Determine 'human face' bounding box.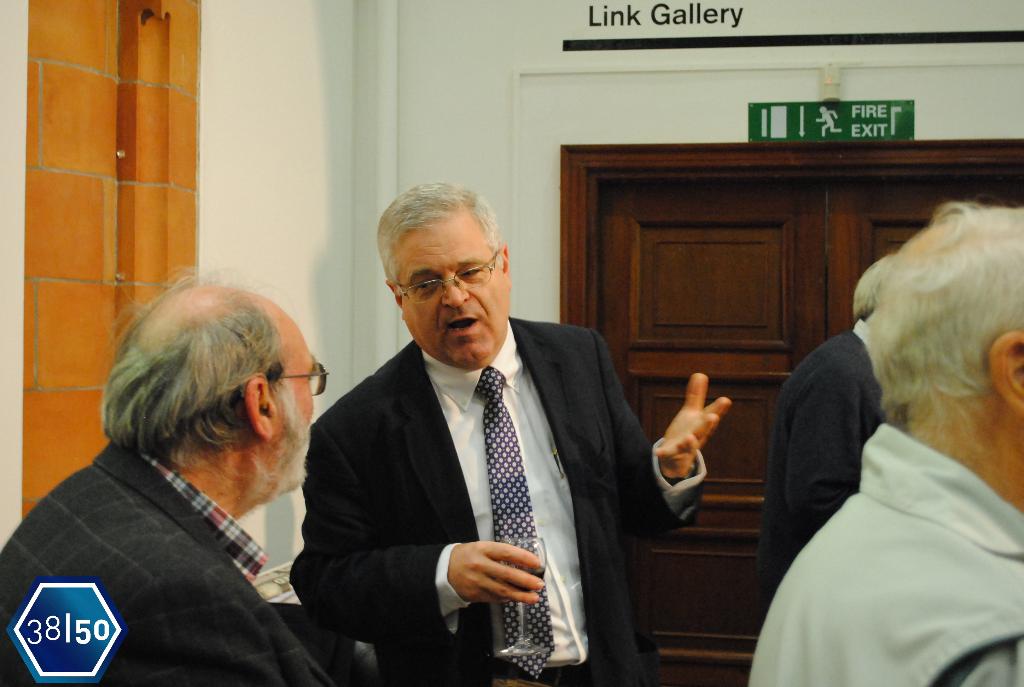
Determined: [268,325,317,482].
